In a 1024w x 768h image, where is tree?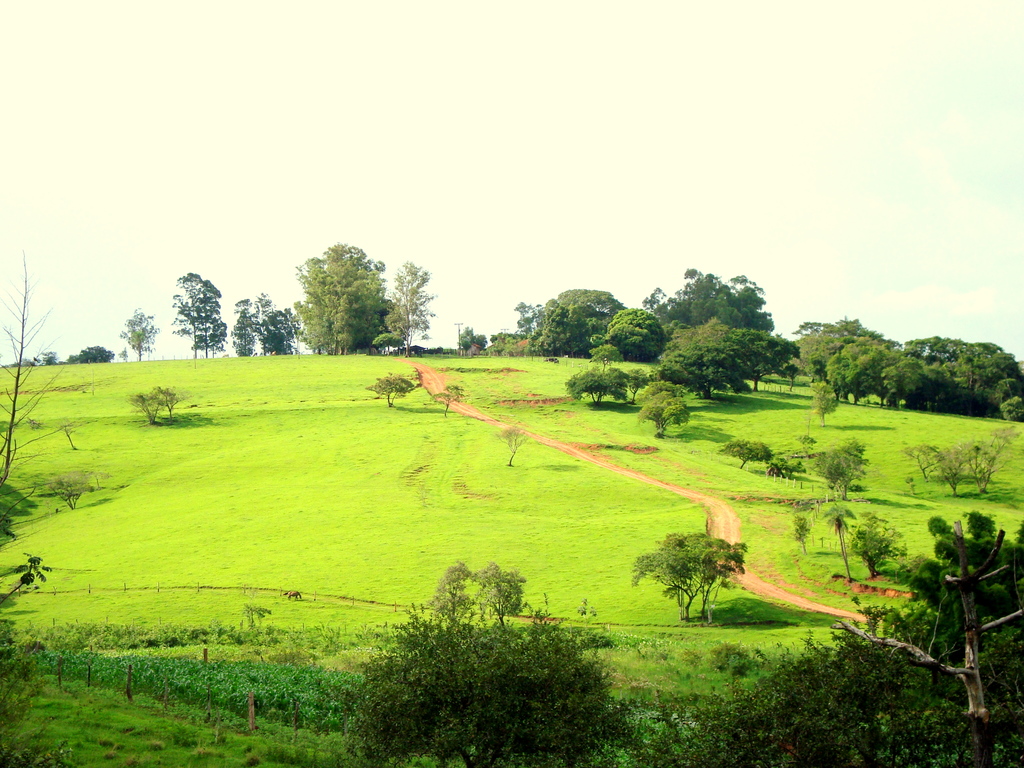
x1=811 y1=381 x2=840 y2=426.
